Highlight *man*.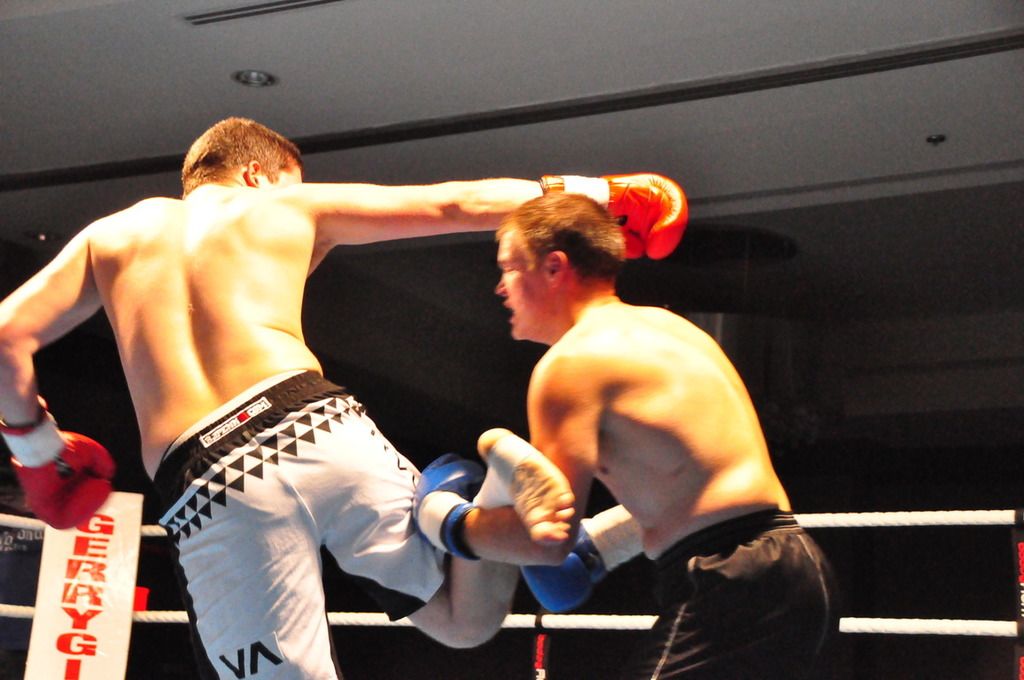
Highlighted region: select_region(515, 185, 841, 679).
